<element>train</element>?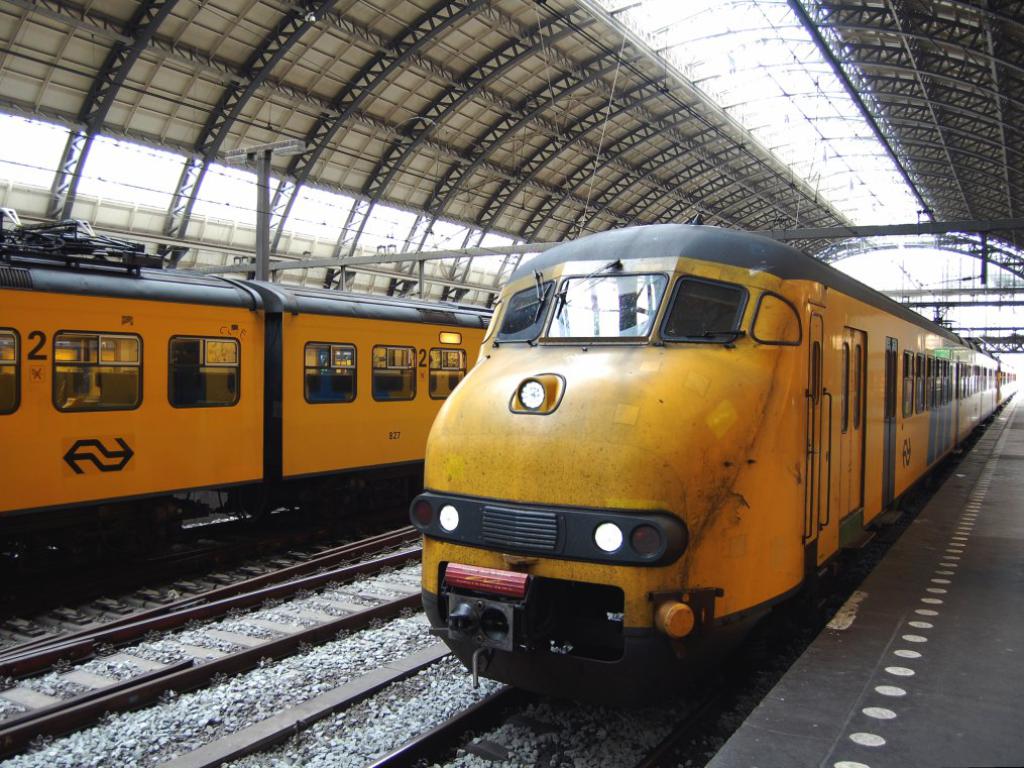
409:221:1023:720
